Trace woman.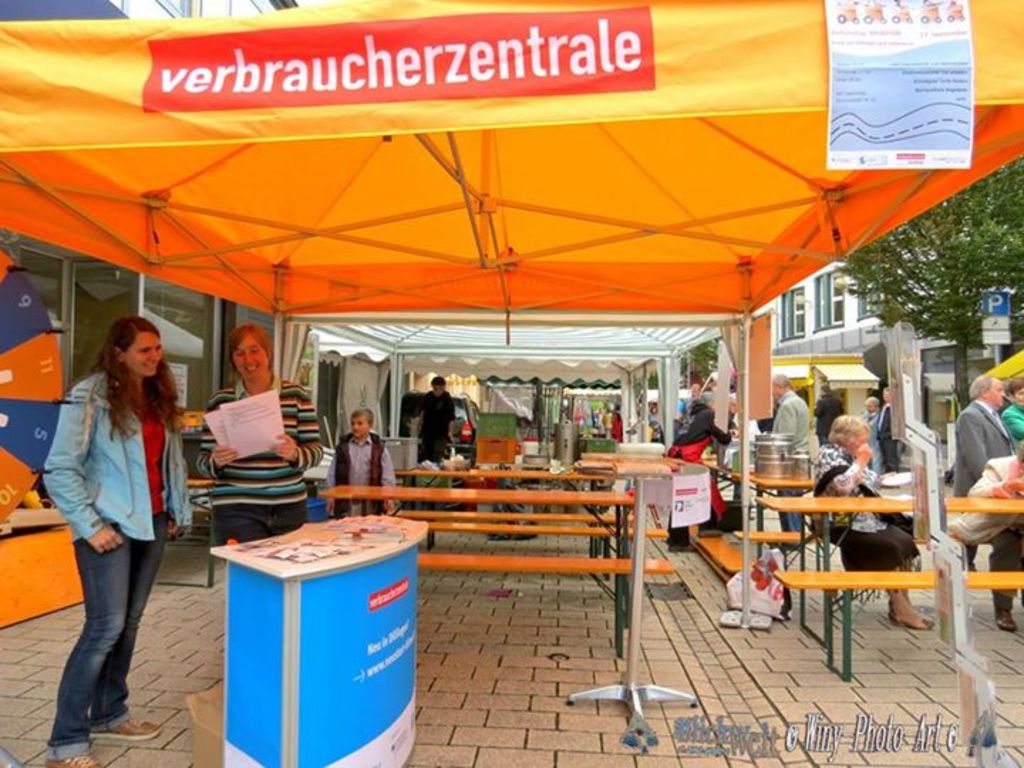
Traced to [195, 326, 330, 546].
